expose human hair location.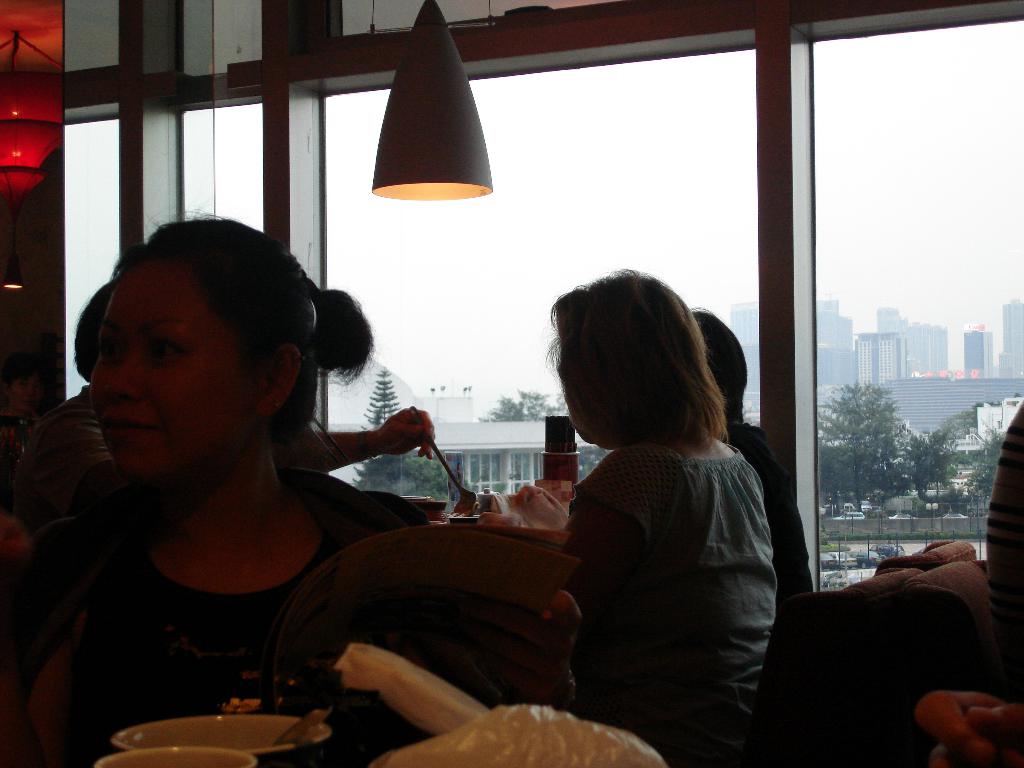
Exposed at x1=691, y1=310, x2=746, y2=424.
